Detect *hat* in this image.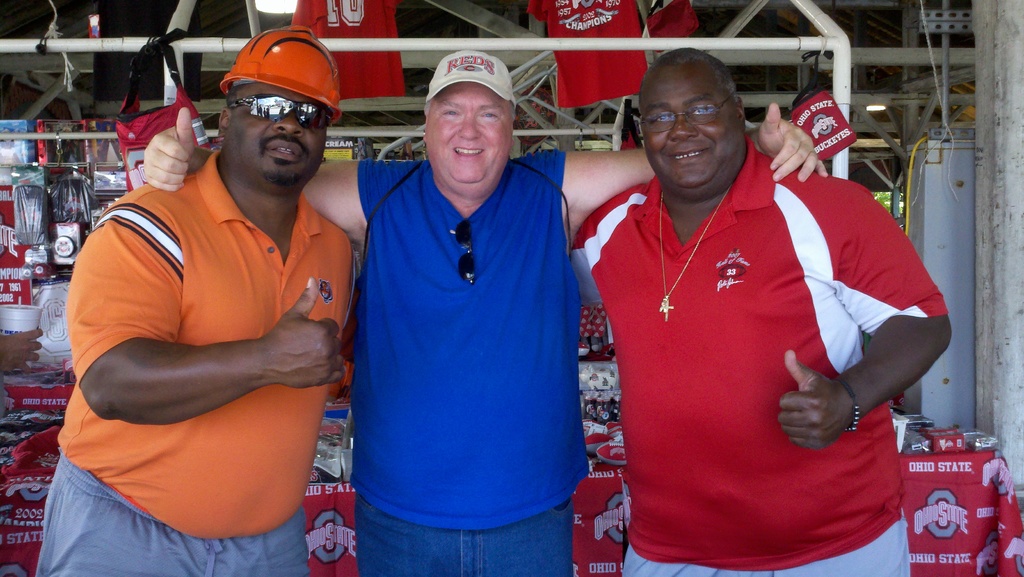
Detection: box(425, 48, 516, 107).
